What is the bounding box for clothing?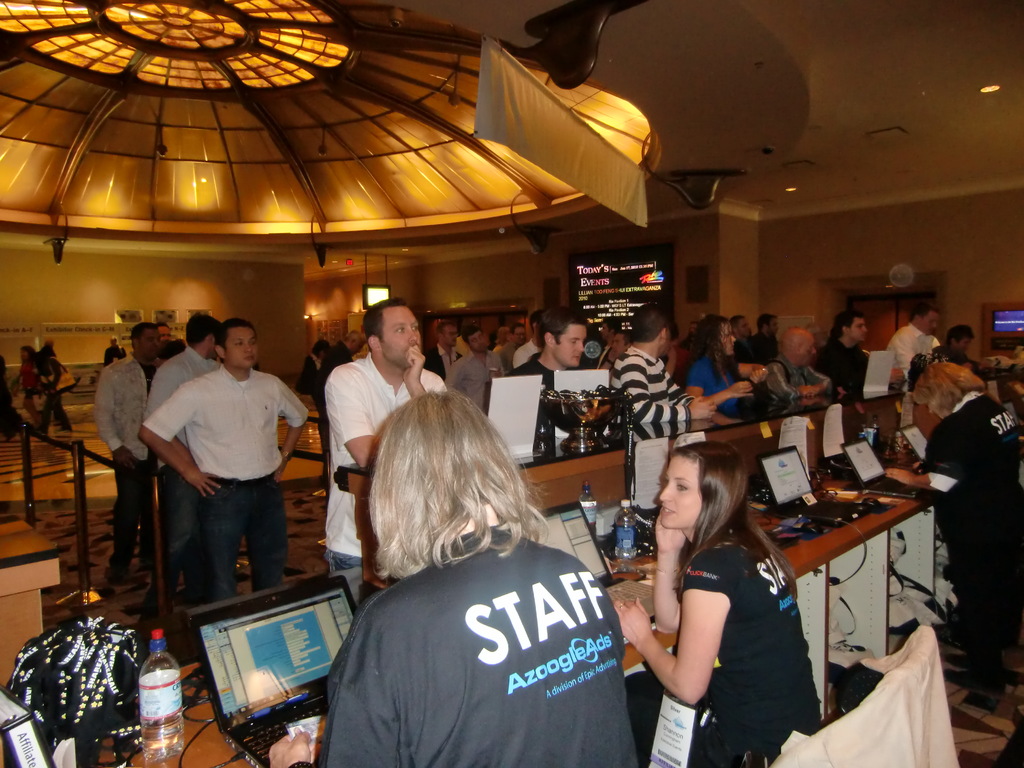
(left=40, top=362, right=76, bottom=435).
